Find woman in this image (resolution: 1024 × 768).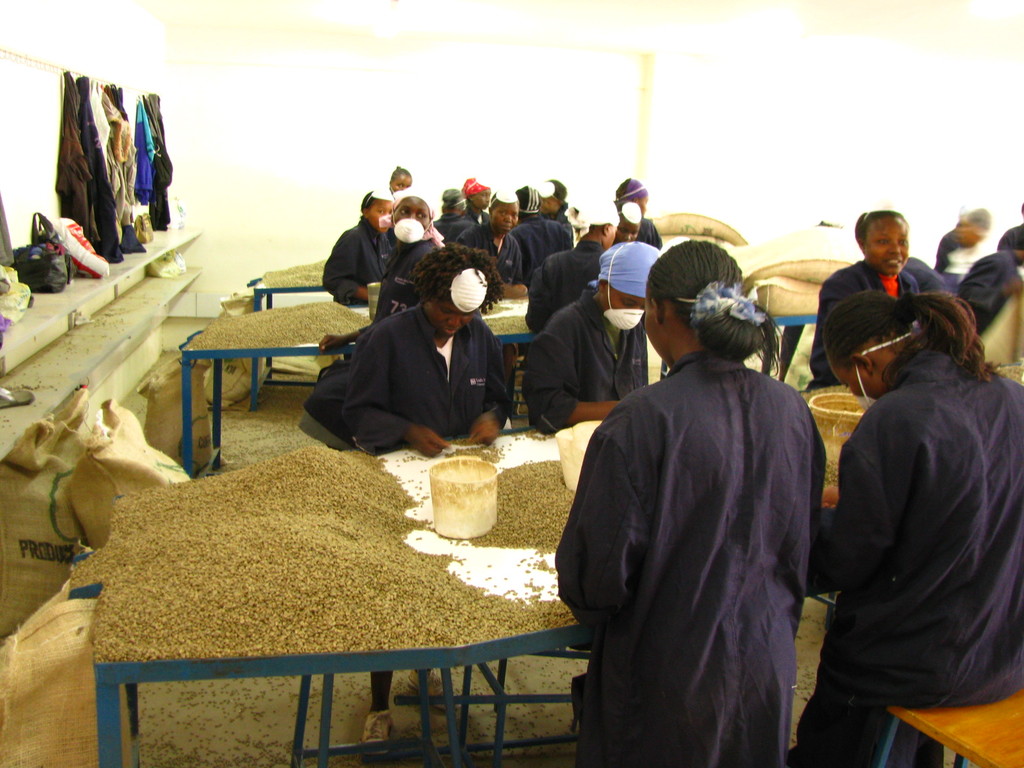
Rect(564, 243, 828, 762).
